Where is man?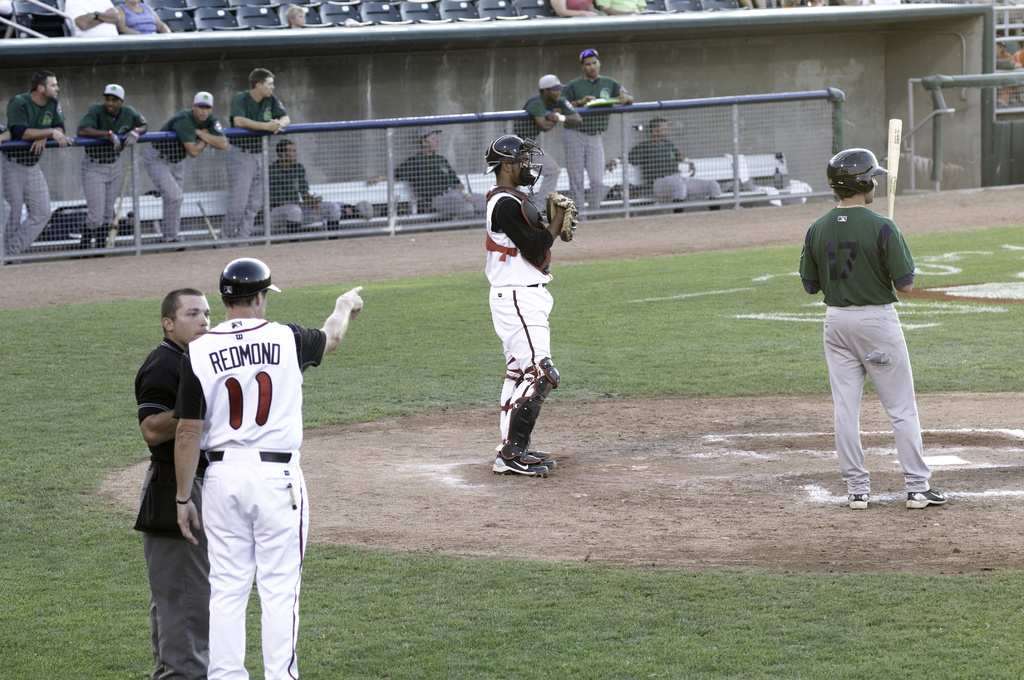
x1=561, y1=44, x2=632, y2=216.
